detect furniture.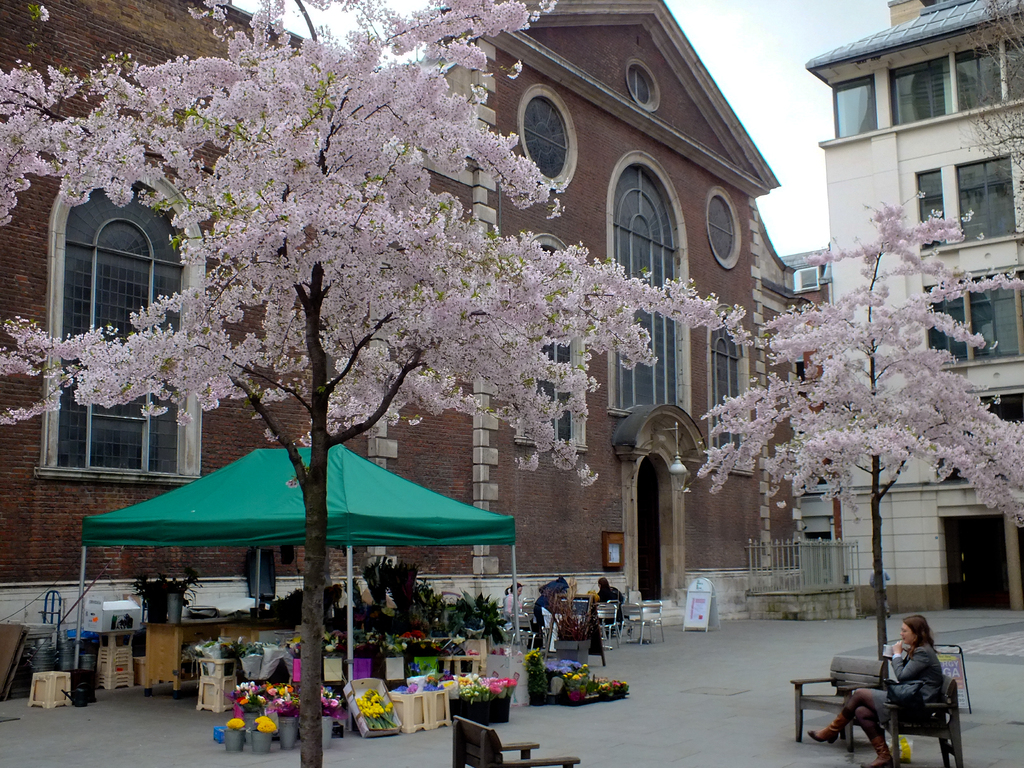
Detected at locate(97, 632, 134, 692).
